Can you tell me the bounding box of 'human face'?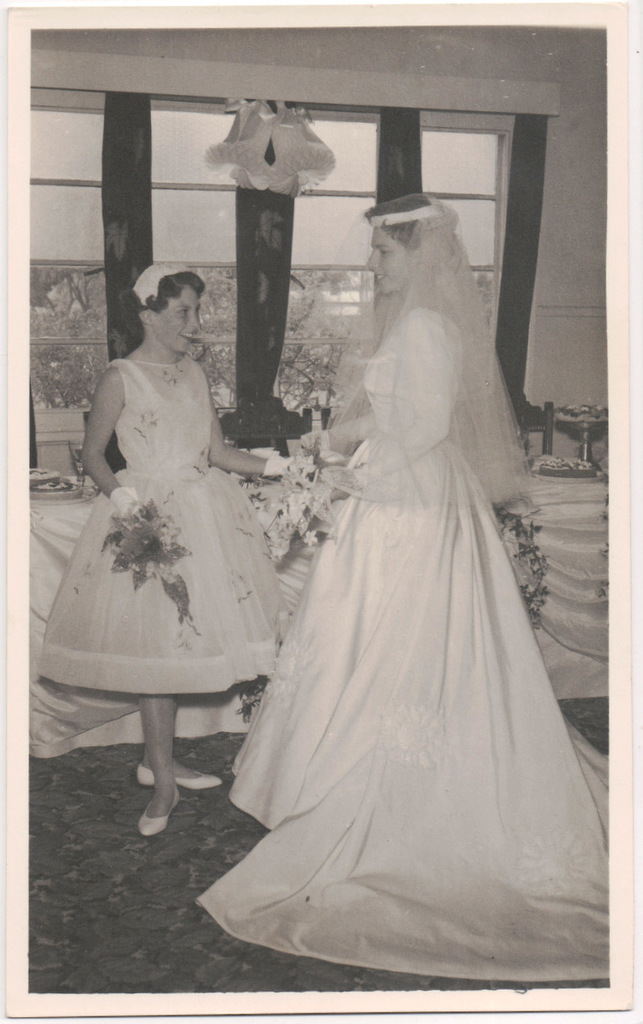
box(360, 220, 414, 301).
